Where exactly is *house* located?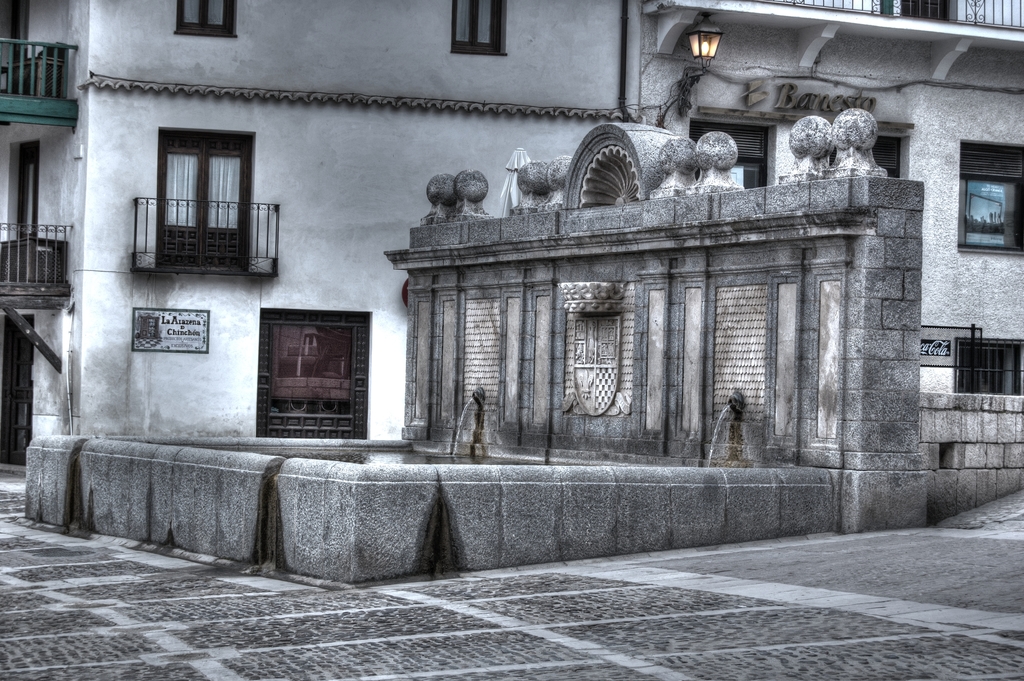
Its bounding box is region(624, 0, 1023, 400).
